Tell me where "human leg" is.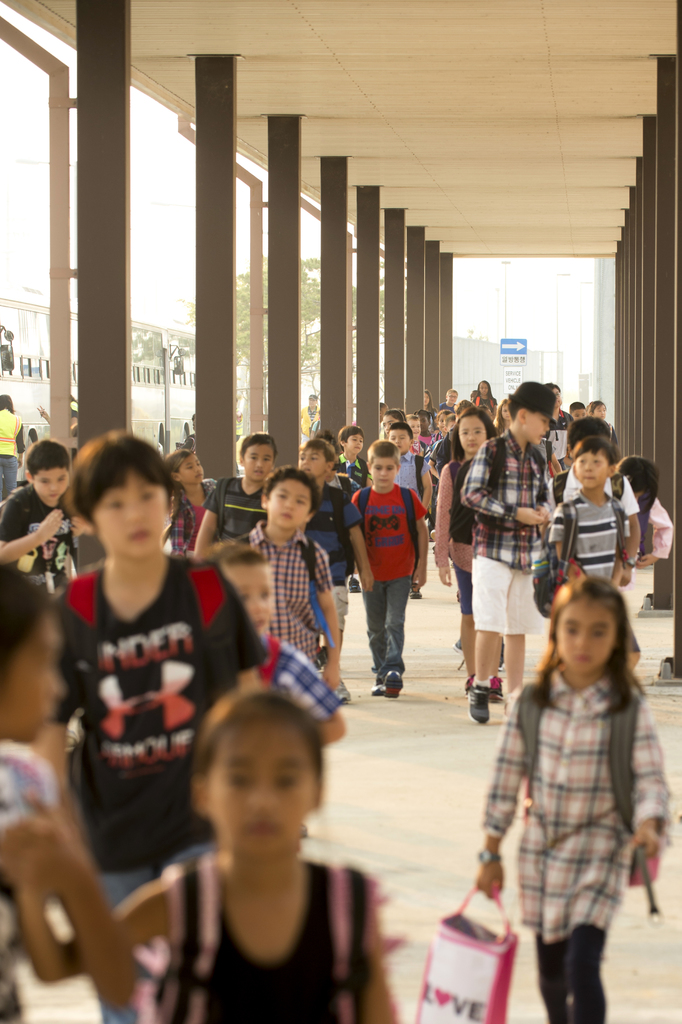
"human leg" is at <bbox>568, 844, 620, 1023</bbox>.
